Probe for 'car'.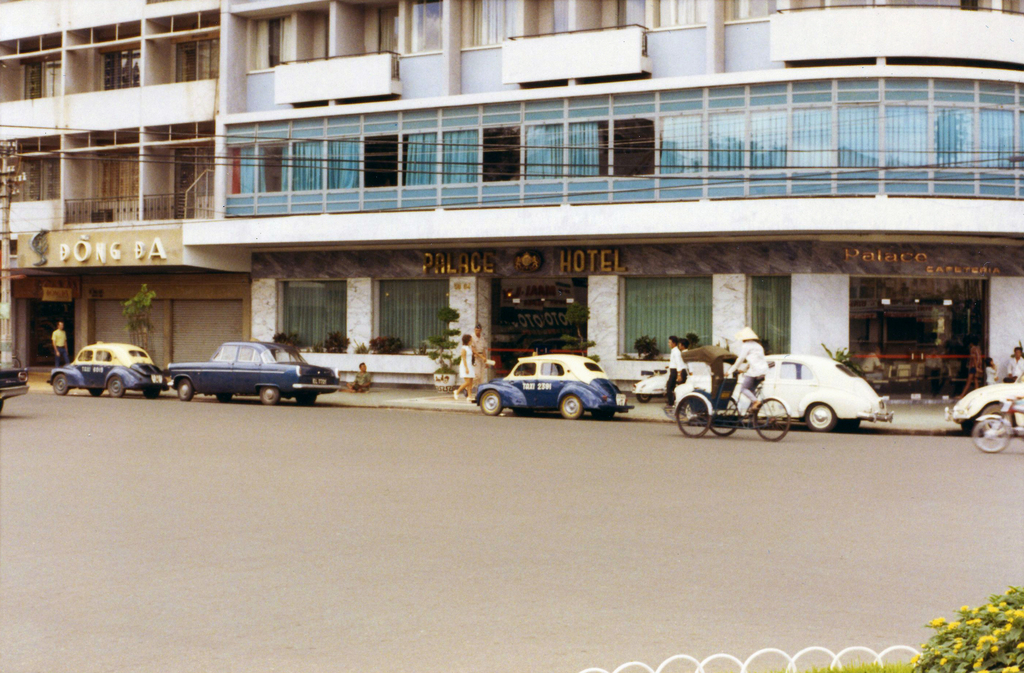
Probe result: select_region(950, 368, 1023, 435).
